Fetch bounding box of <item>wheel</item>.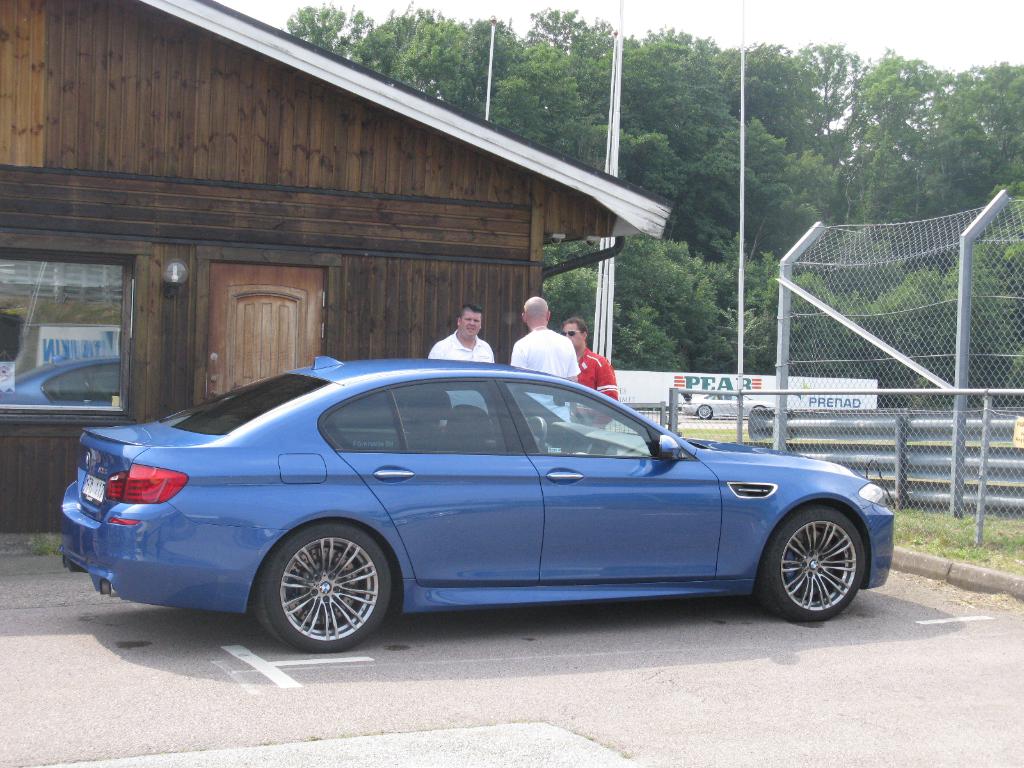
Bbox: [x1=524, y1=417, x2=548, y2=455].
